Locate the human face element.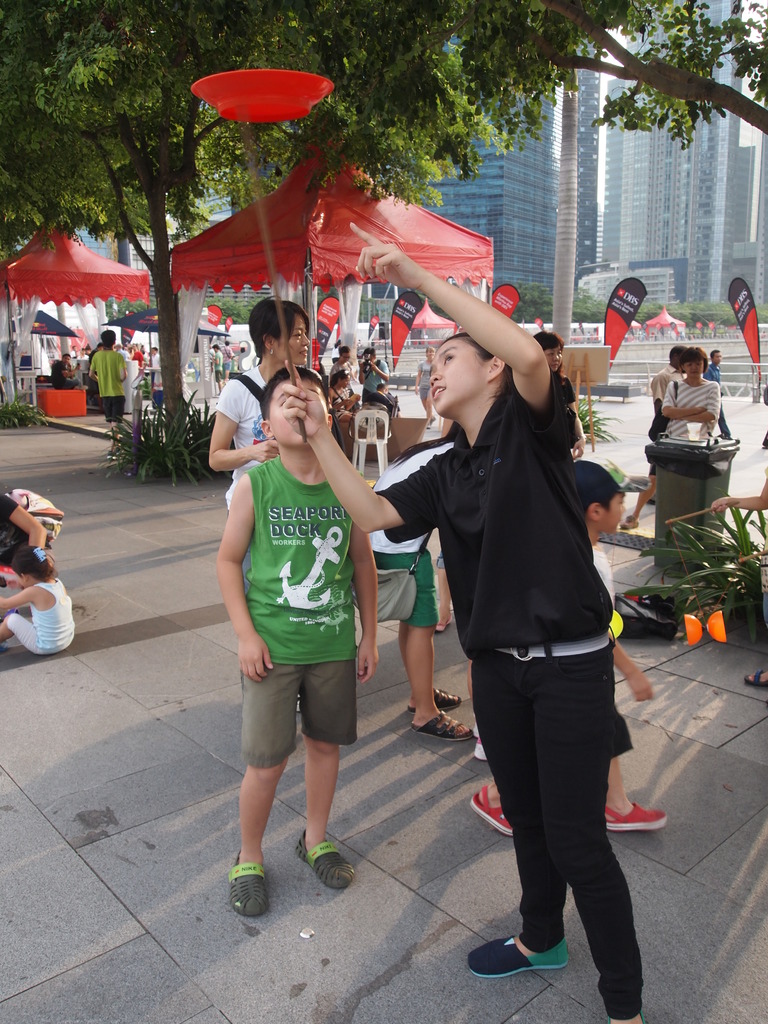
Element bbox: {"left": 264, "top": 375, "right": 331, "bottom": 449}.
